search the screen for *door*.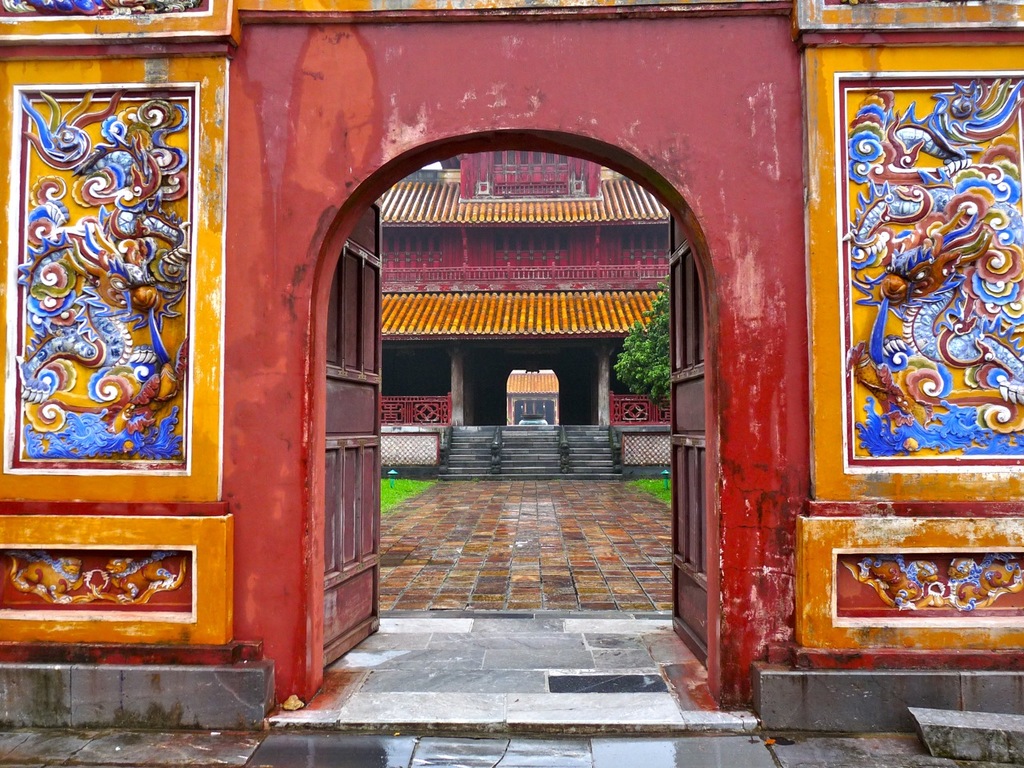
Found at BBox(670, 218, 708, 666).
